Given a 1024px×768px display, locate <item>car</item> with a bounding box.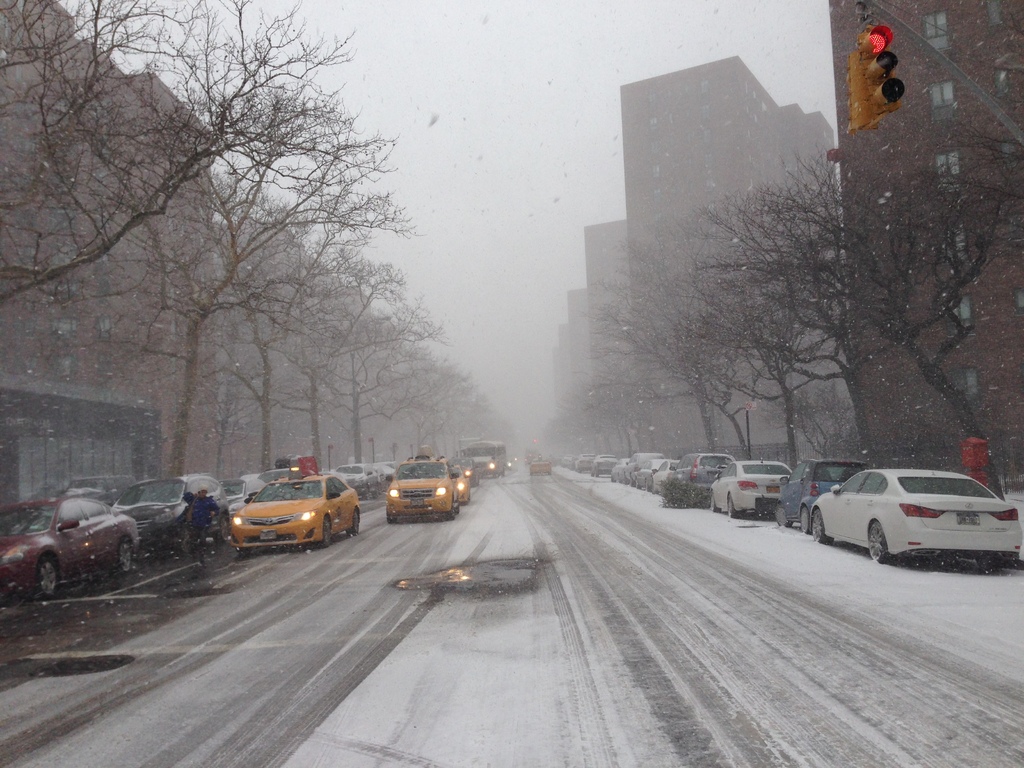
Located: (left=108, top=472, right=227, bottom=542).
